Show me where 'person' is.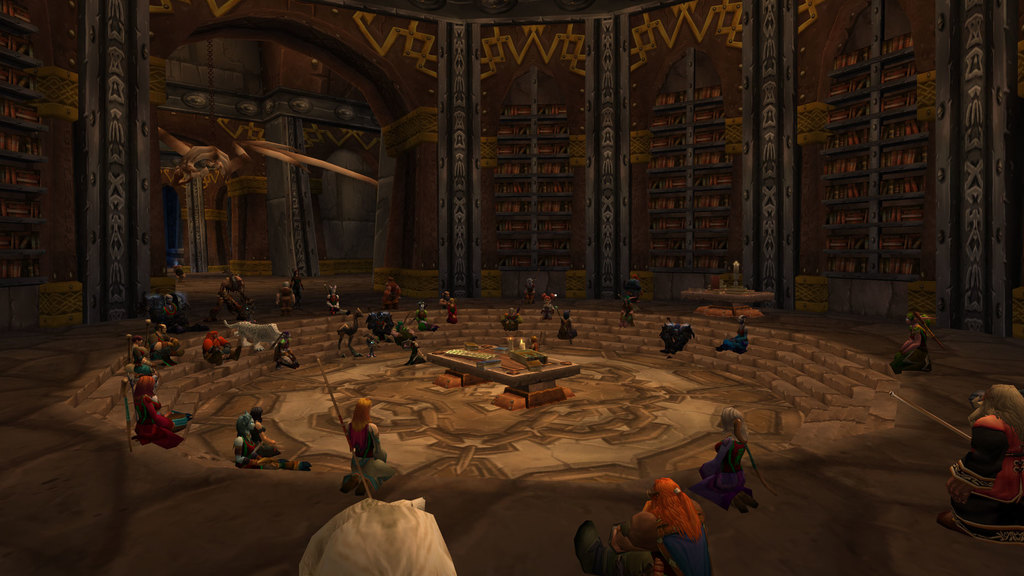
'person' is at (left=575, top=479, right=714, bottom=575).
